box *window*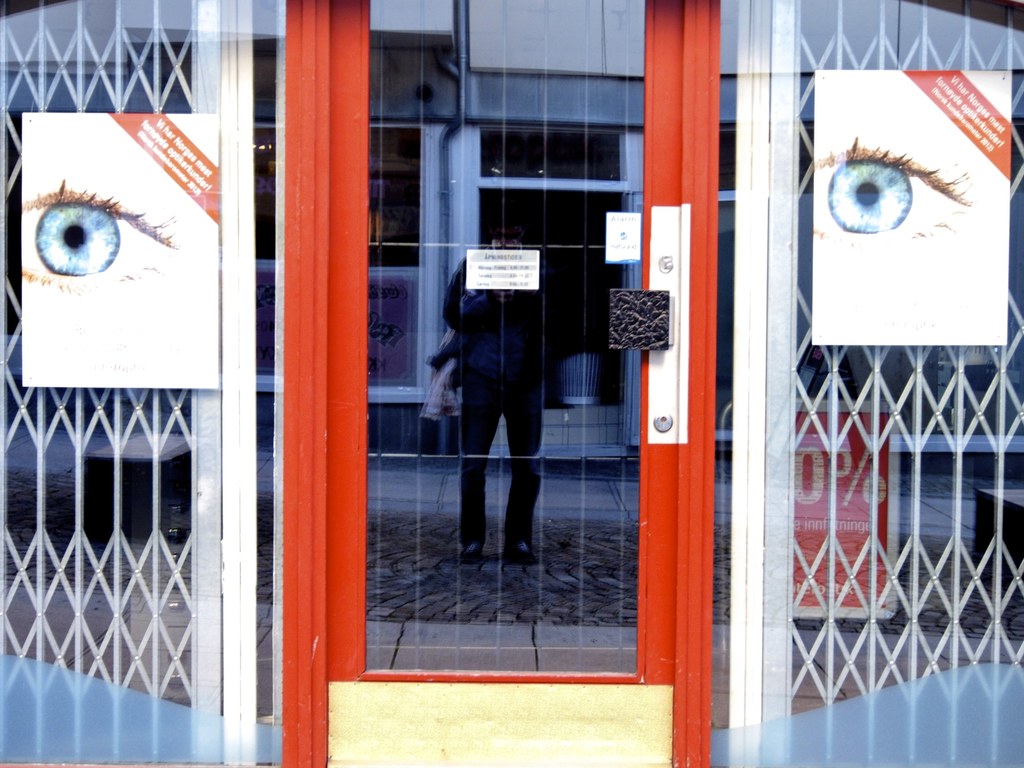
(x1=710, y1=0, x2=1023, y2=767)
